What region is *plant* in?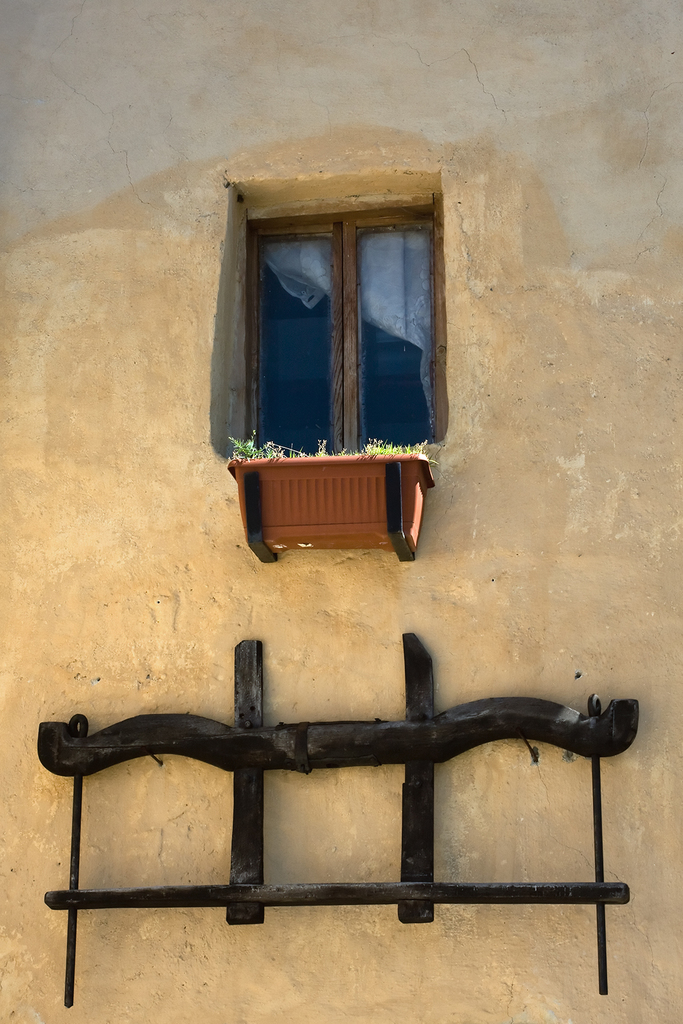
(232, 431, 429, 462).
